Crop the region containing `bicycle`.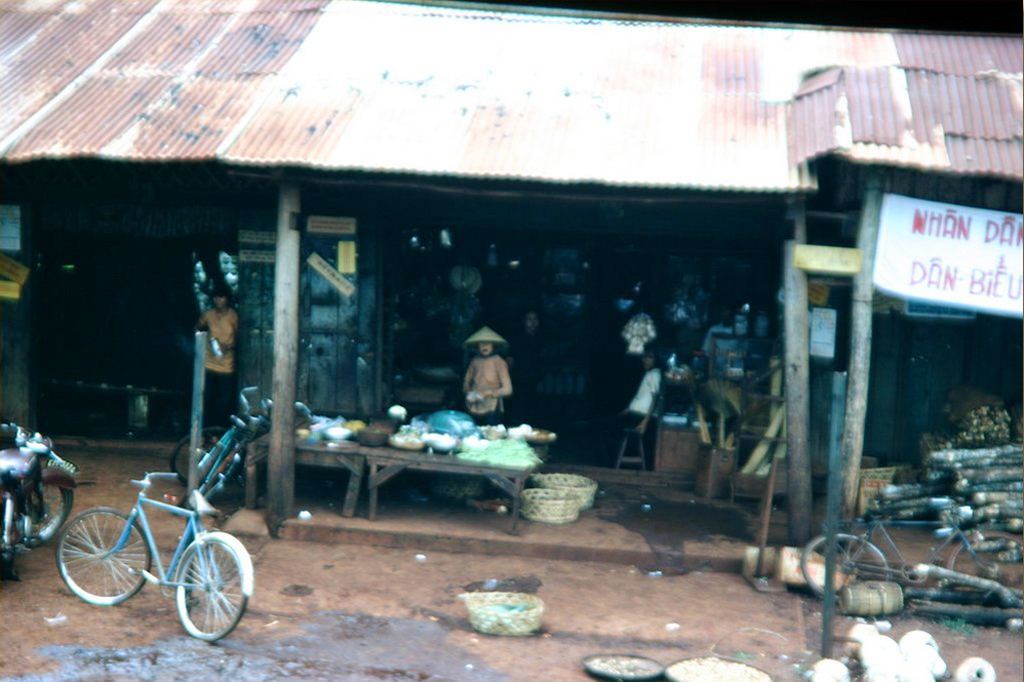
Crop region: x1=799 y1=510 x2=1023 y2=604.
